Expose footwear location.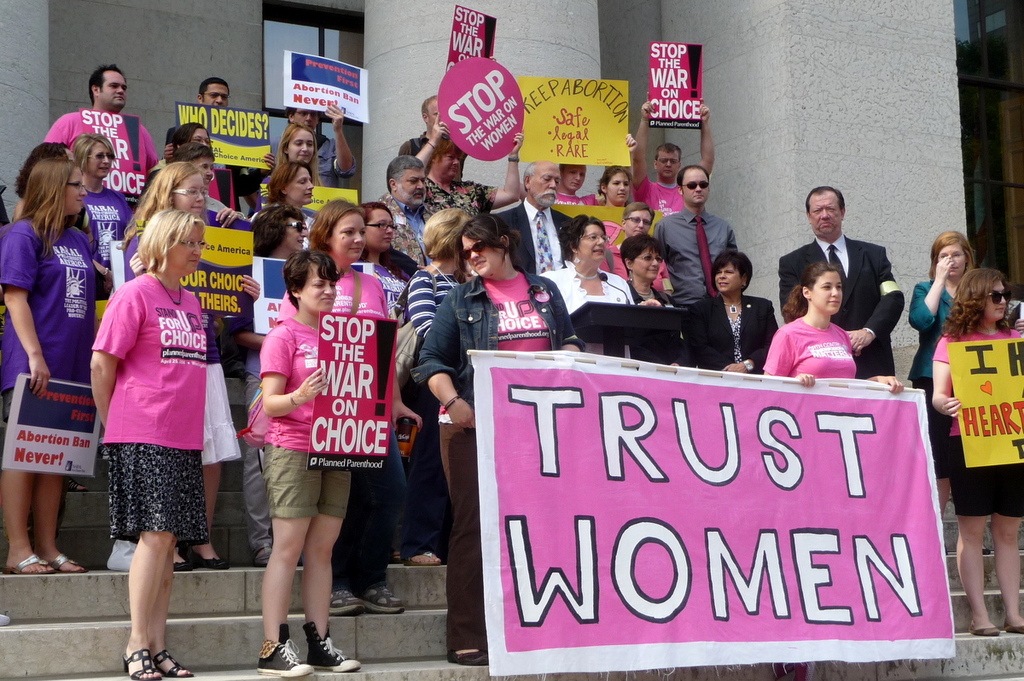
Exposed at Rect(173, 557, 193, 570).
